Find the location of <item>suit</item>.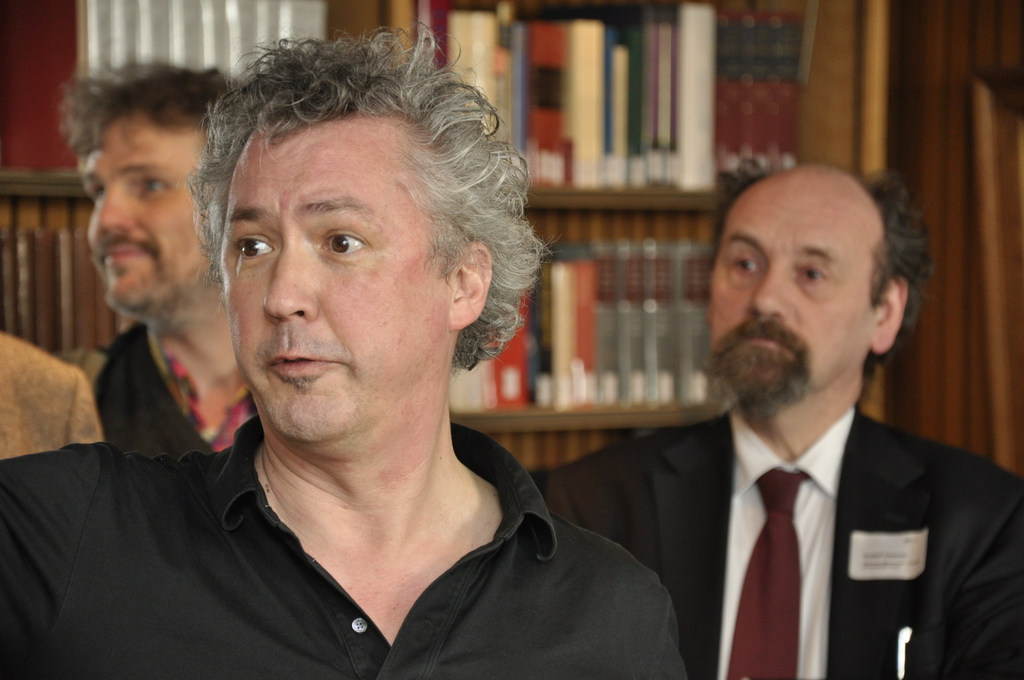
Location: <region>537, 413, 1023, 677</region>.
